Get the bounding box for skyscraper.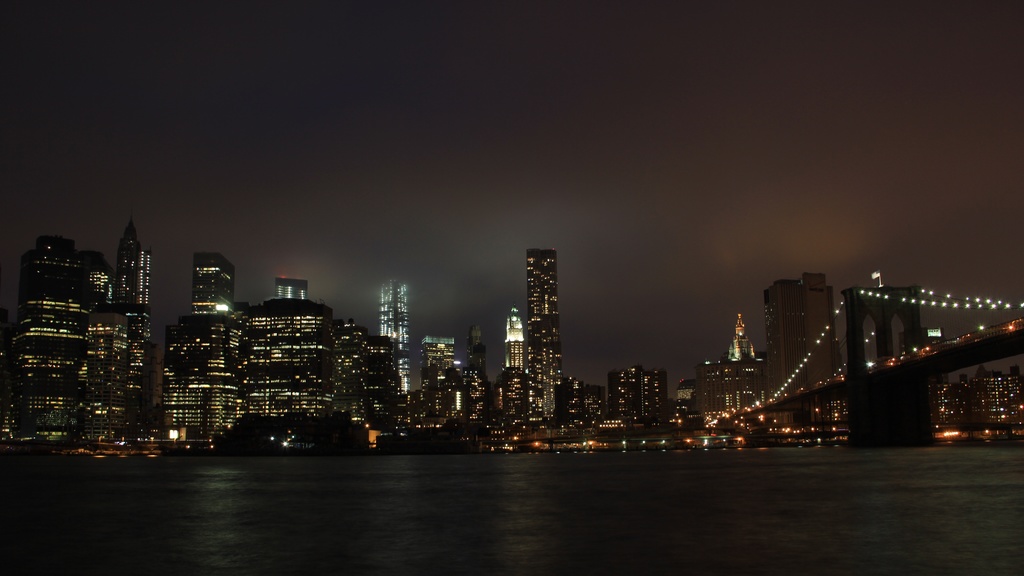
(x1=275, y1=280, x2=314, y2=300).
